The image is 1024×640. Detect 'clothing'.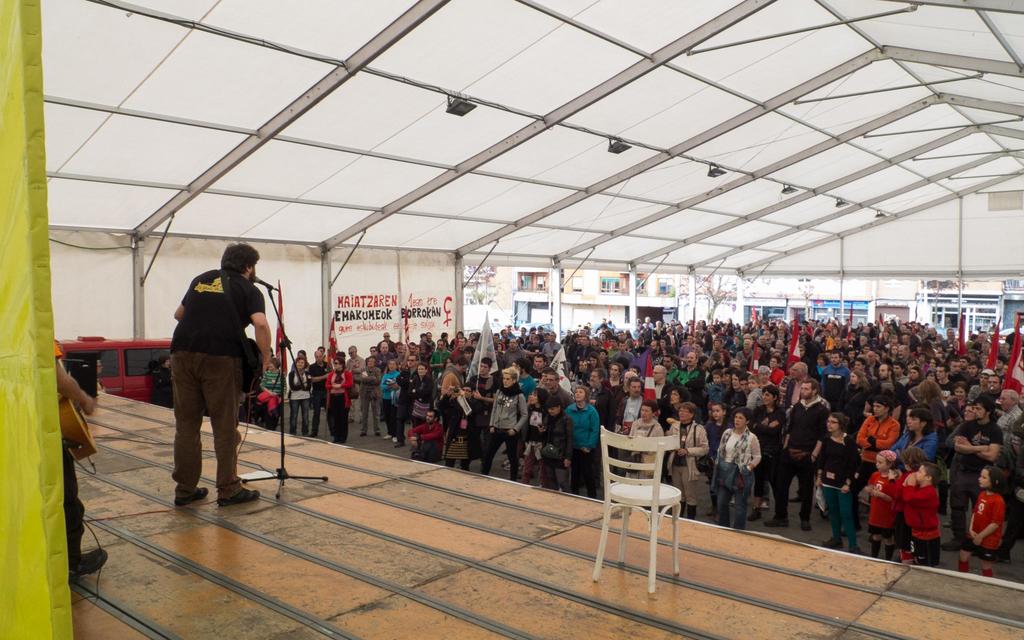
Detection: 787/396/835/514.
